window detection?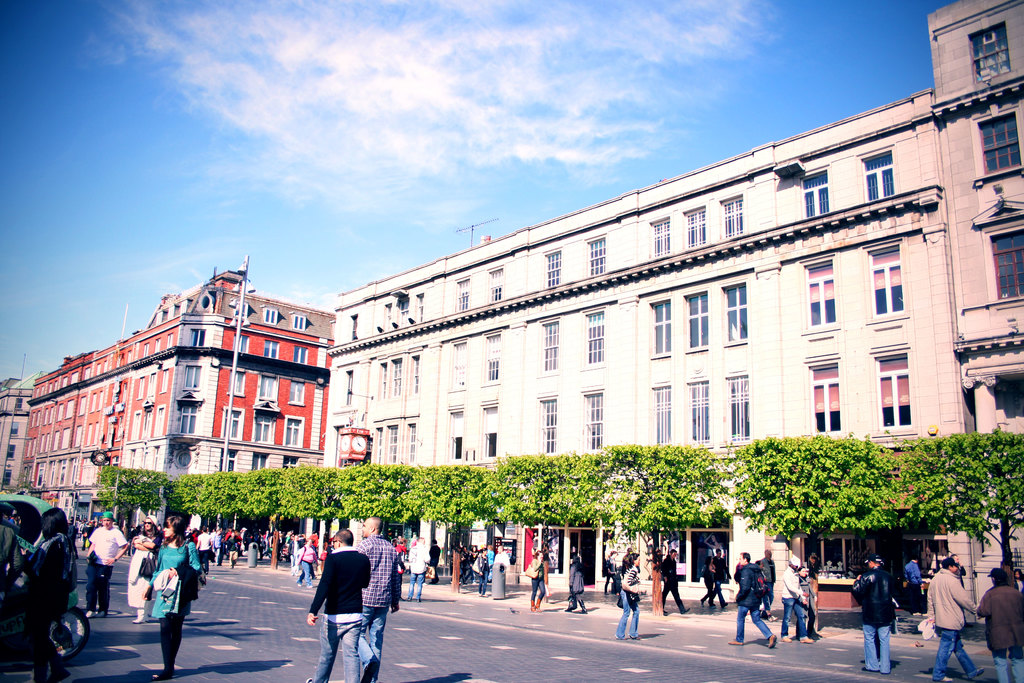
(left=396, top=297, right=409, bottom=325)
